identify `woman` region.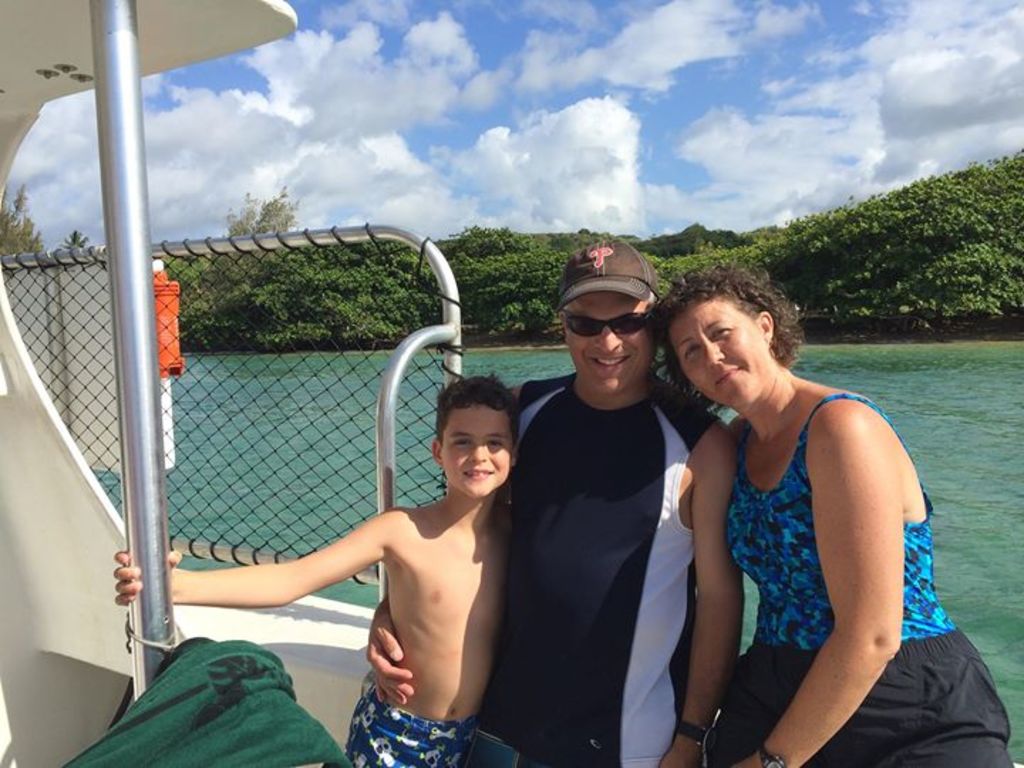
Region: rect(656, 269, 947, 754).
